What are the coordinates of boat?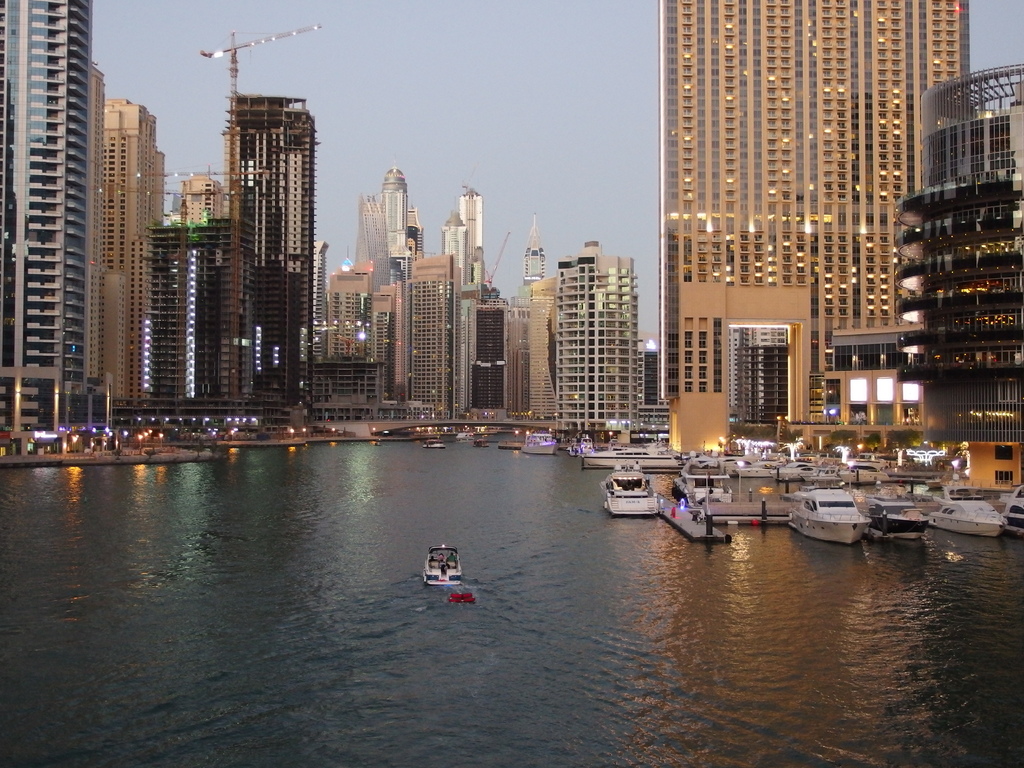
(x1=770, y1=484, x2=890, y2=547).
